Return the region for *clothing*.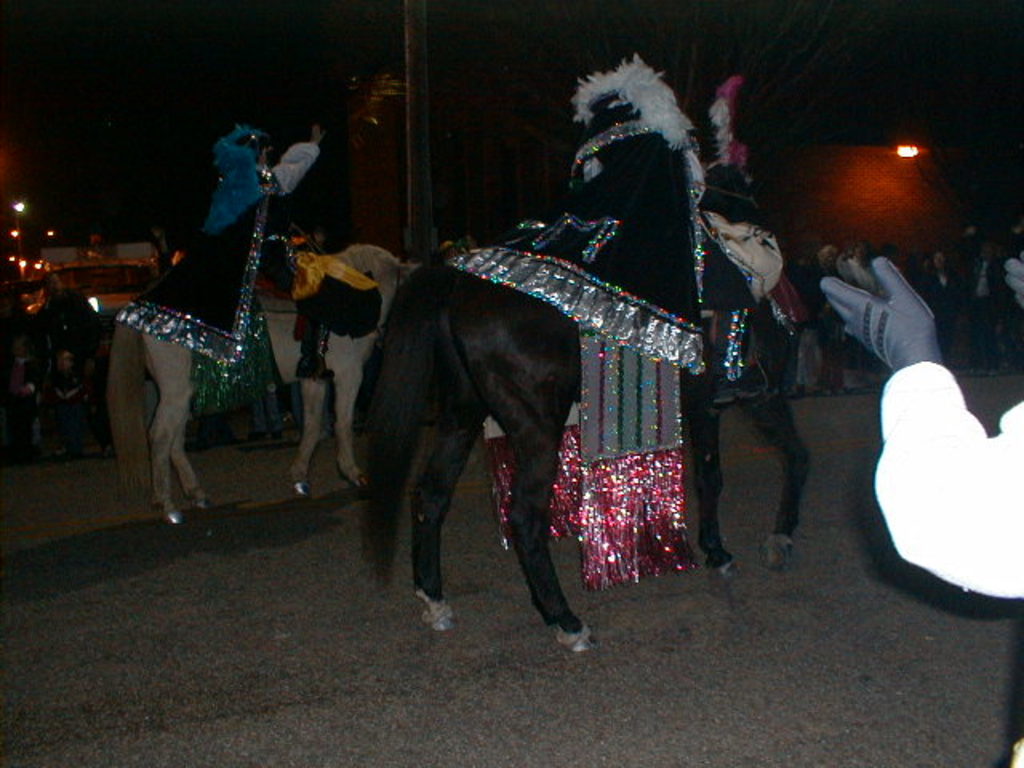
<region>874, 358, 1022, 766</region>.
